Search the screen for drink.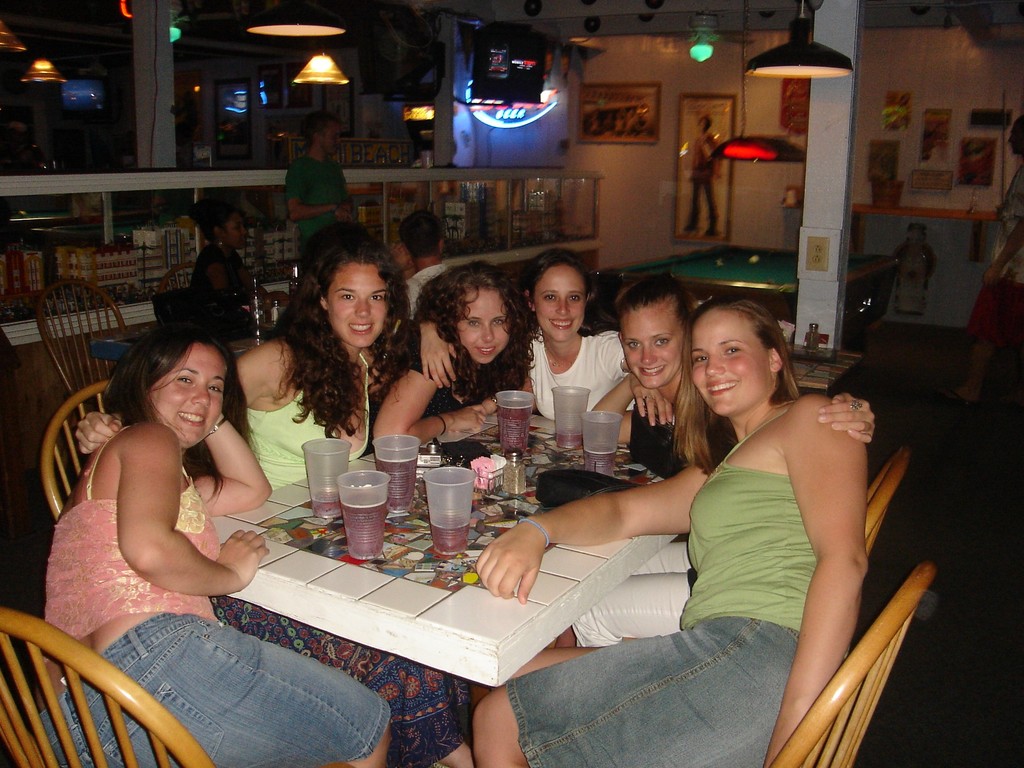
Found at [left=316, top=469, right=392, bottom=566].
